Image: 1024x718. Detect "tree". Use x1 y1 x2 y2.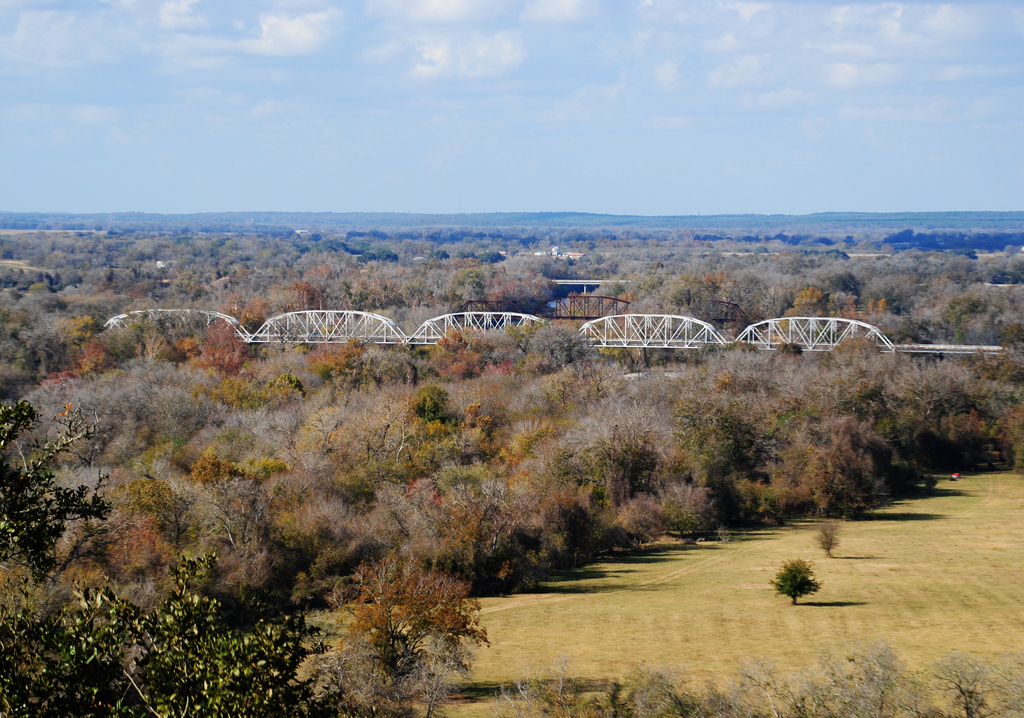
310 547 489 692.
